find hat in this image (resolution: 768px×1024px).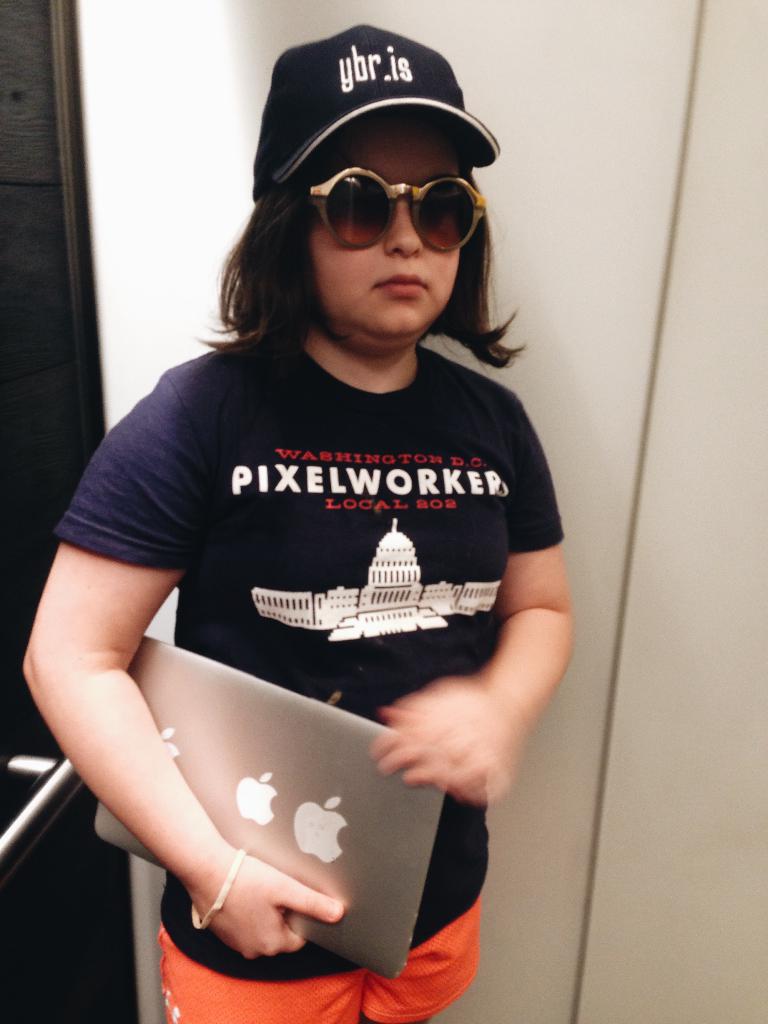
[247,69,498,231].
